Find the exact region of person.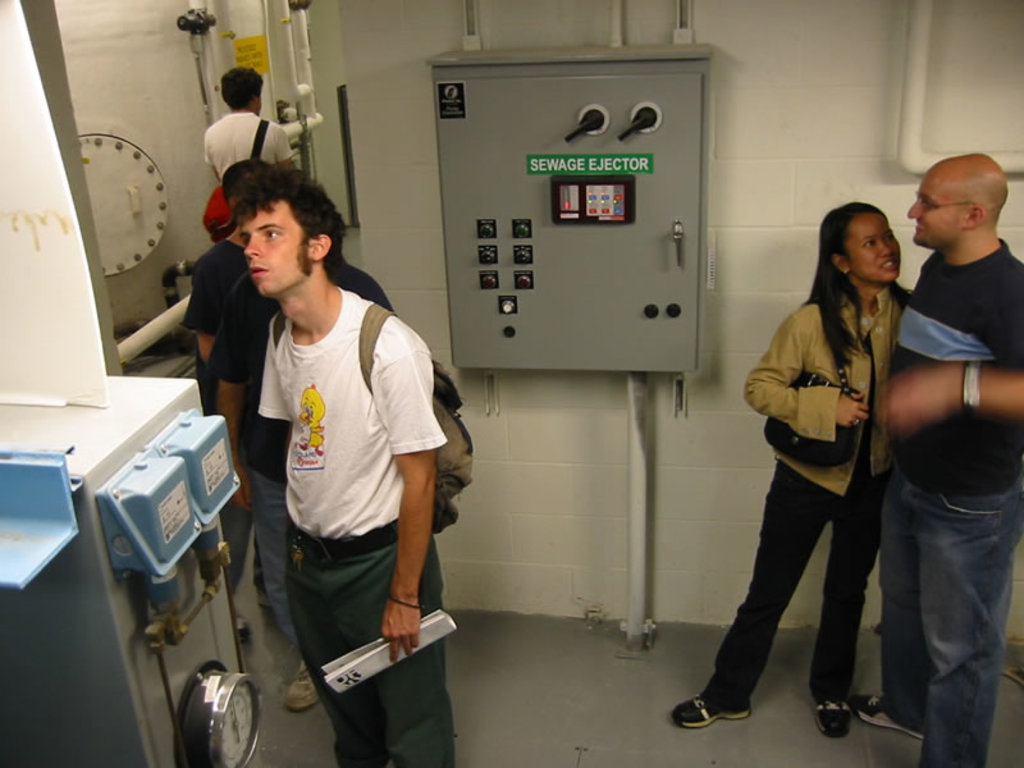
Exact region: rect(669, 204, 910, 731).
